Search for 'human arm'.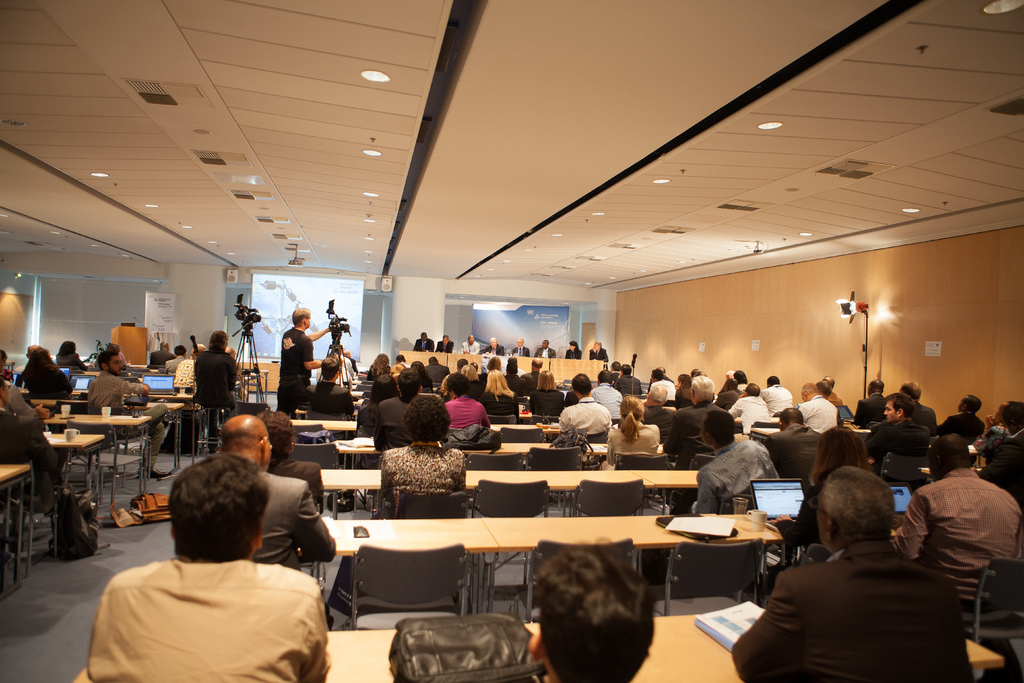
Found at bbox(8, 384, 38, 425).
